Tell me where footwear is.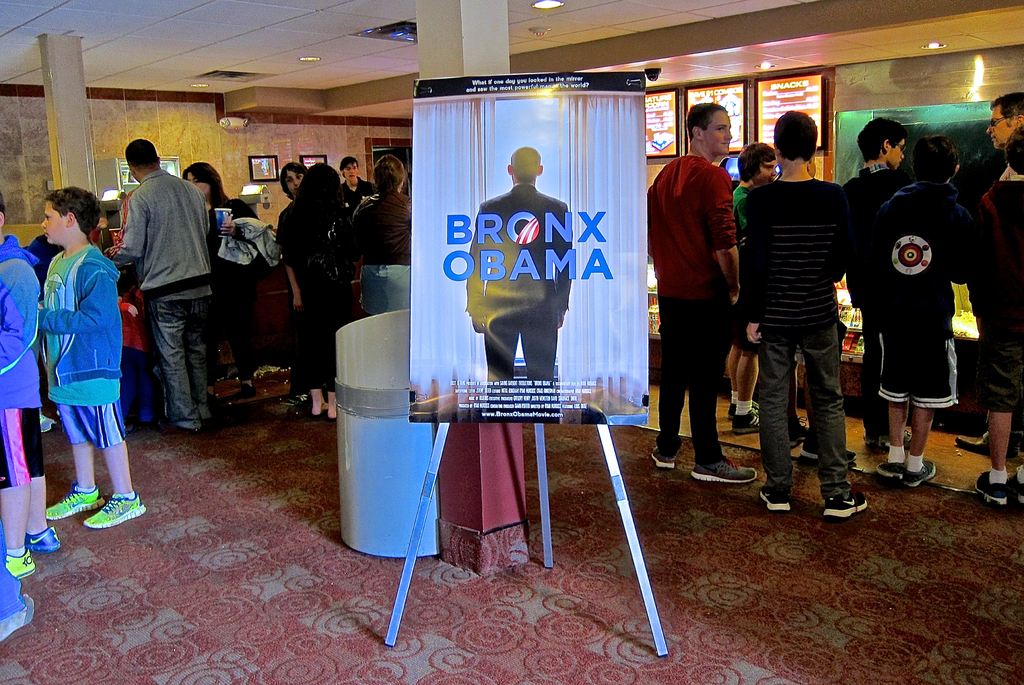
footwear is at pyautogui.locateOnScreen(799, 438, 859, 458).
